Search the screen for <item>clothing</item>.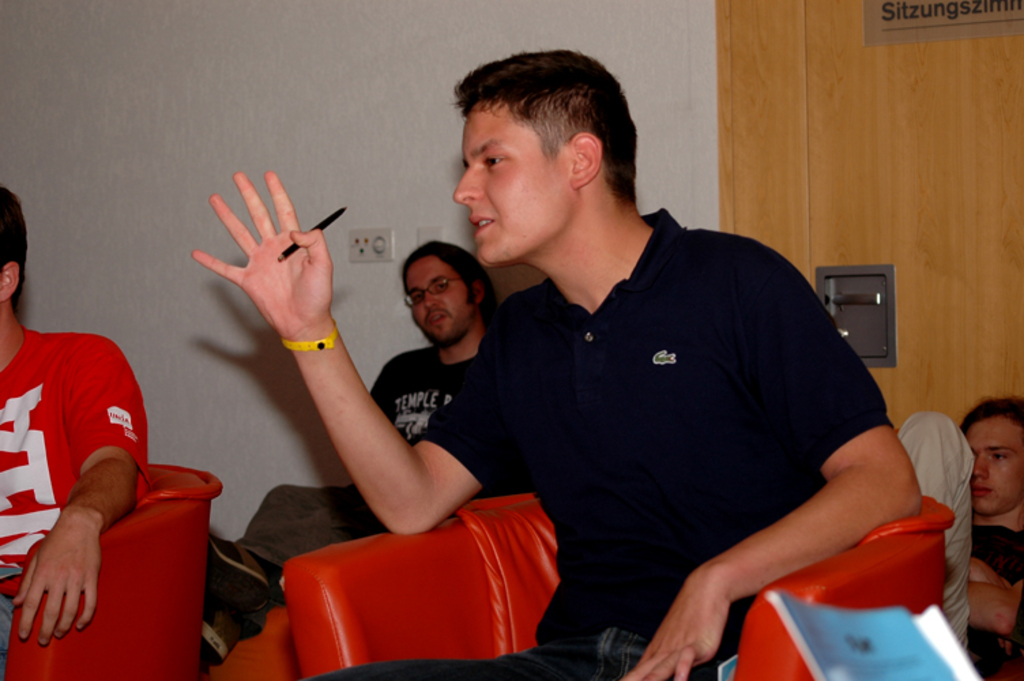
Found at {"left": 233, "top": 343, "right": 504, "bottom": 605}.
